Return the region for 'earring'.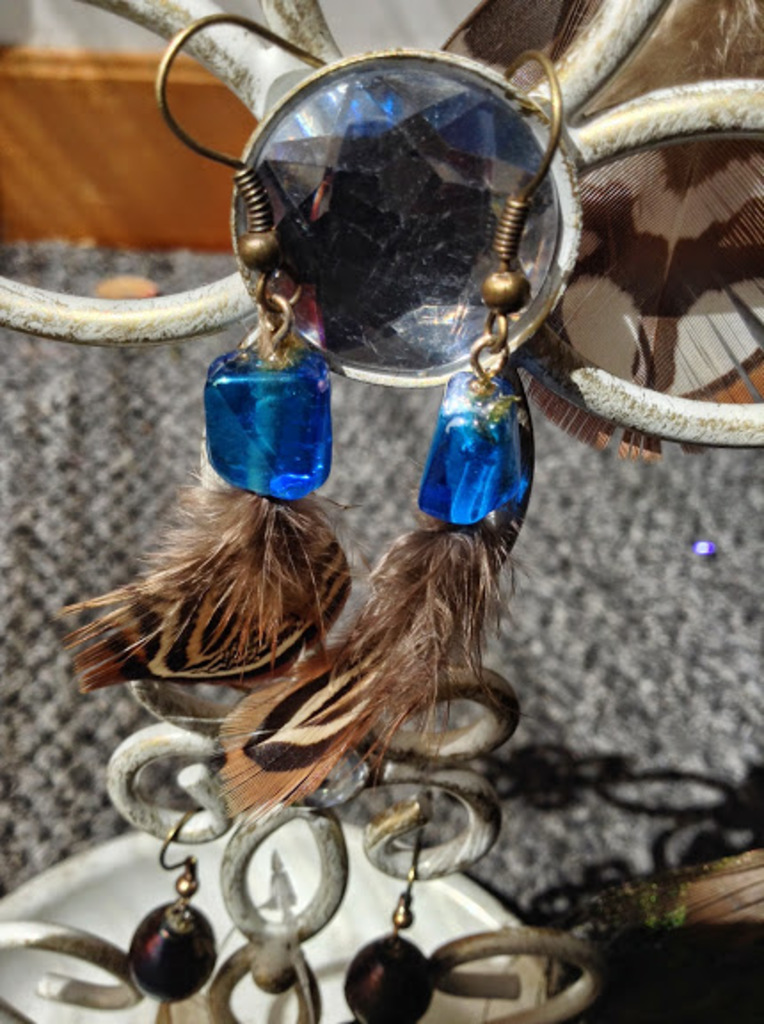
(x1=130, y1=804, x2=220, y2=1004).
